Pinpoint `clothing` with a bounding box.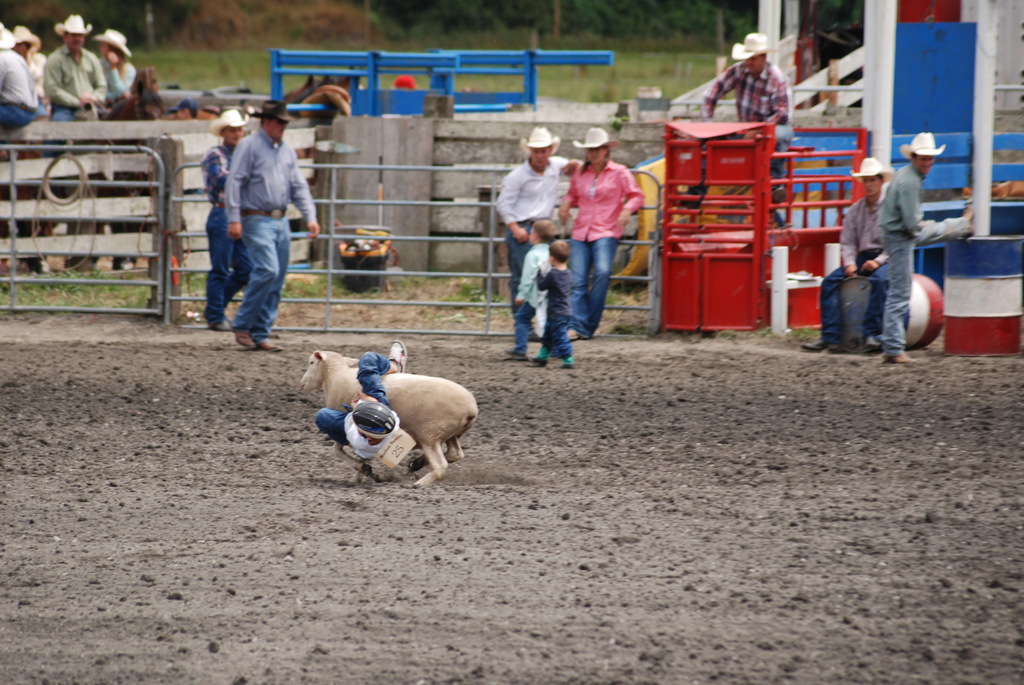
503,242,557,346.
